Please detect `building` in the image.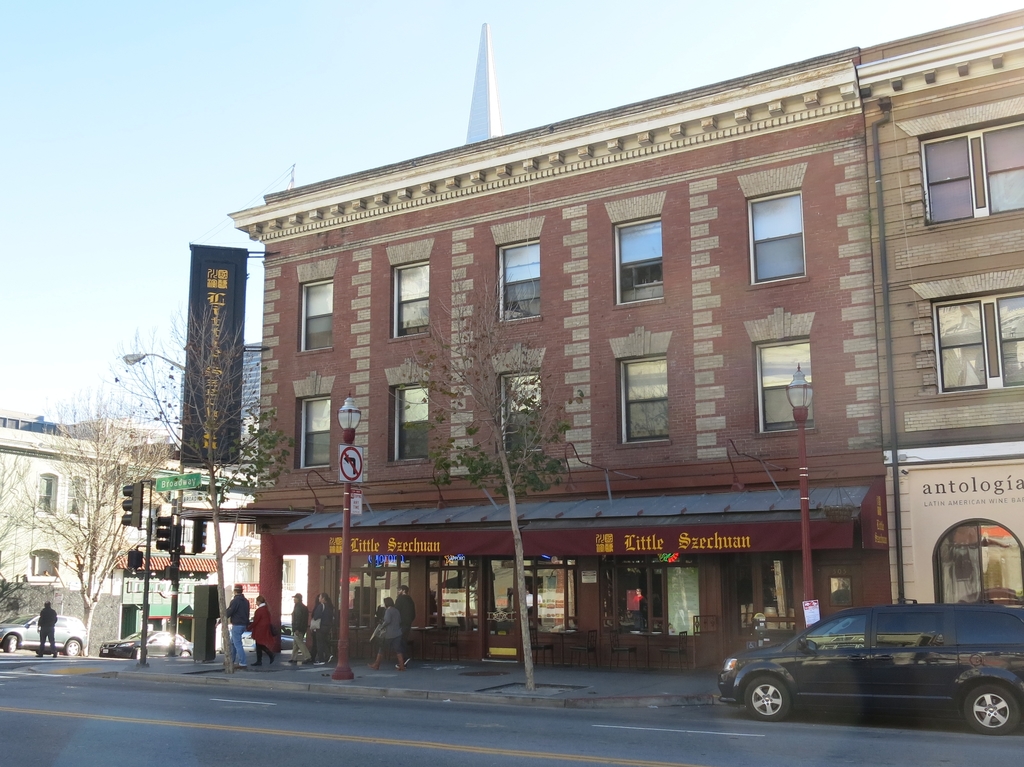
box(0, 415, 300, 653).
